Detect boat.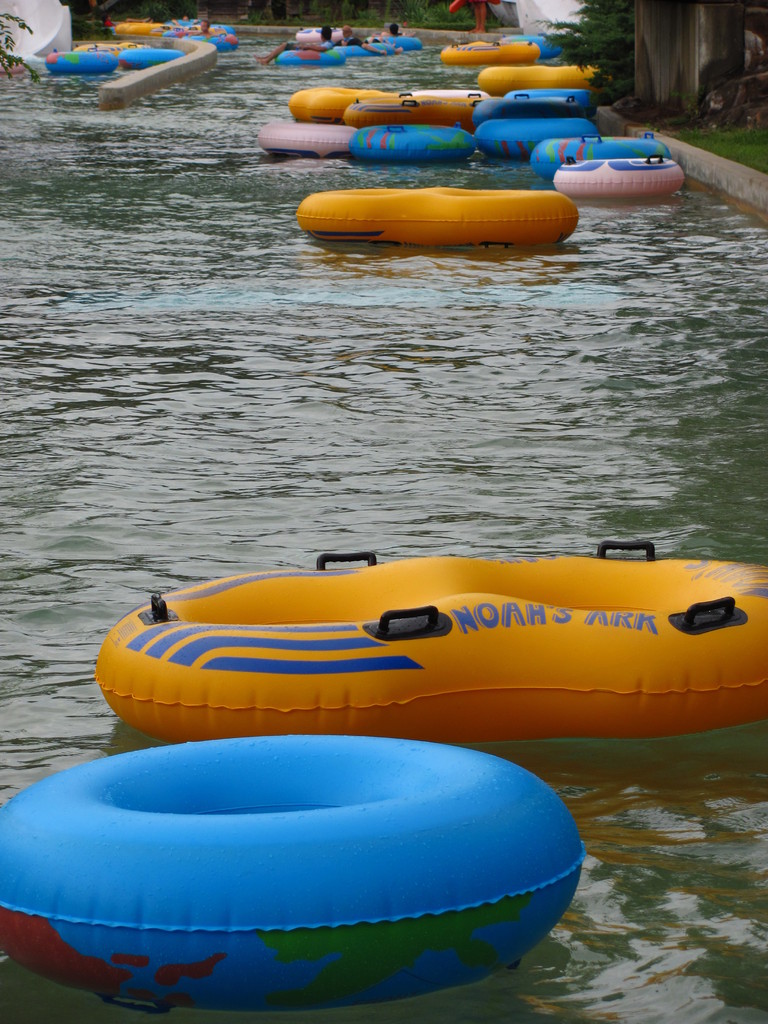
Detected at (left=301, top=188, right=580, bottom=259).
